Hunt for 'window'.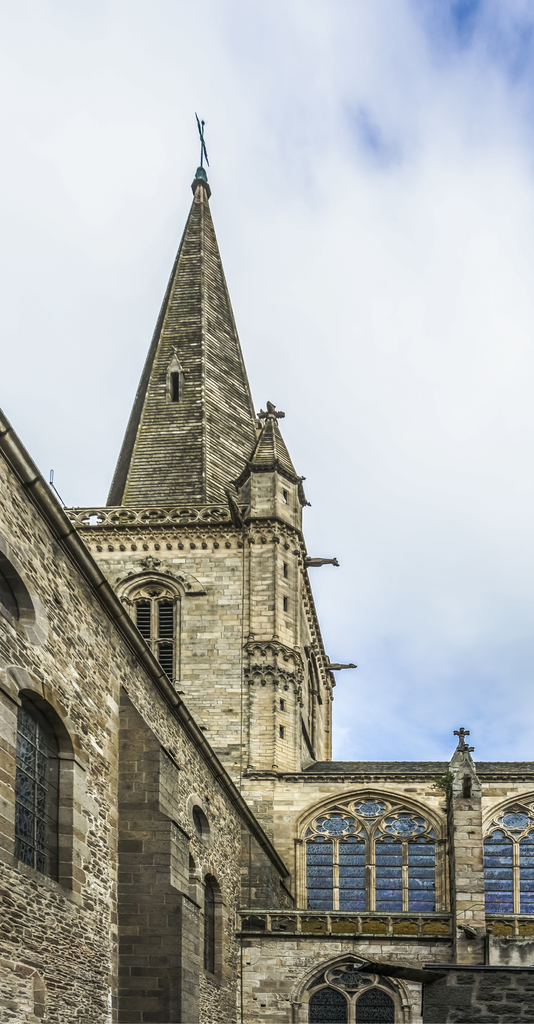
Hunted down at <region>473, 790, 533, 917</region>.
